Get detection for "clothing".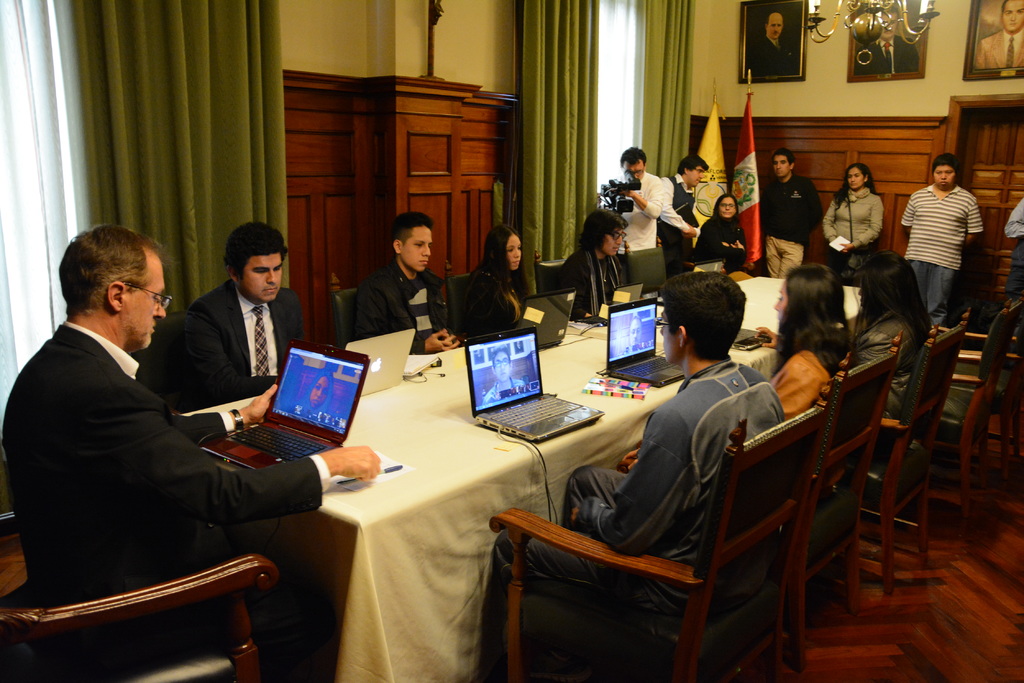
Detection: bbox=[898, 185, 984, 325].
